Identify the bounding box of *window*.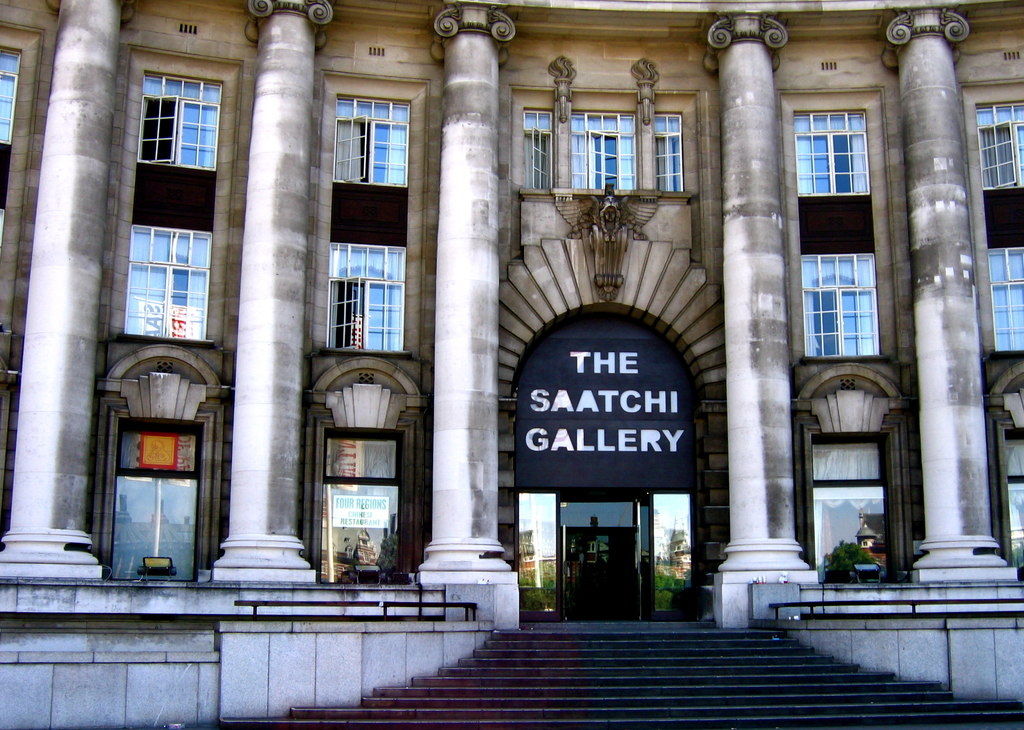
region(0, 53, 18, 143).
